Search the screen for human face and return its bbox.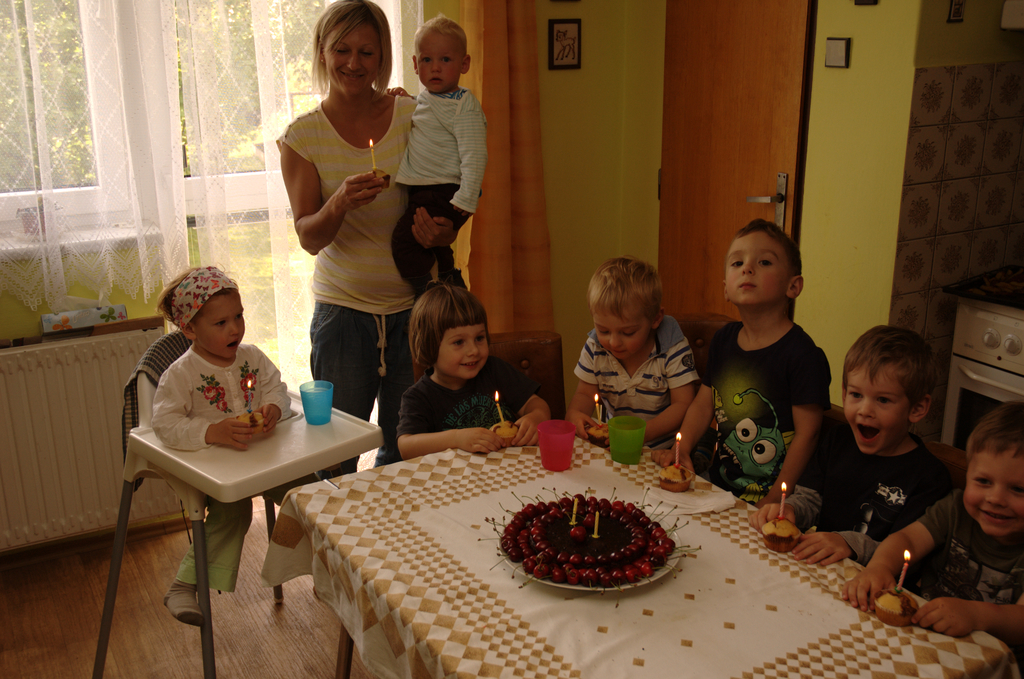
Found: detection(726, 224, 793, 313).
